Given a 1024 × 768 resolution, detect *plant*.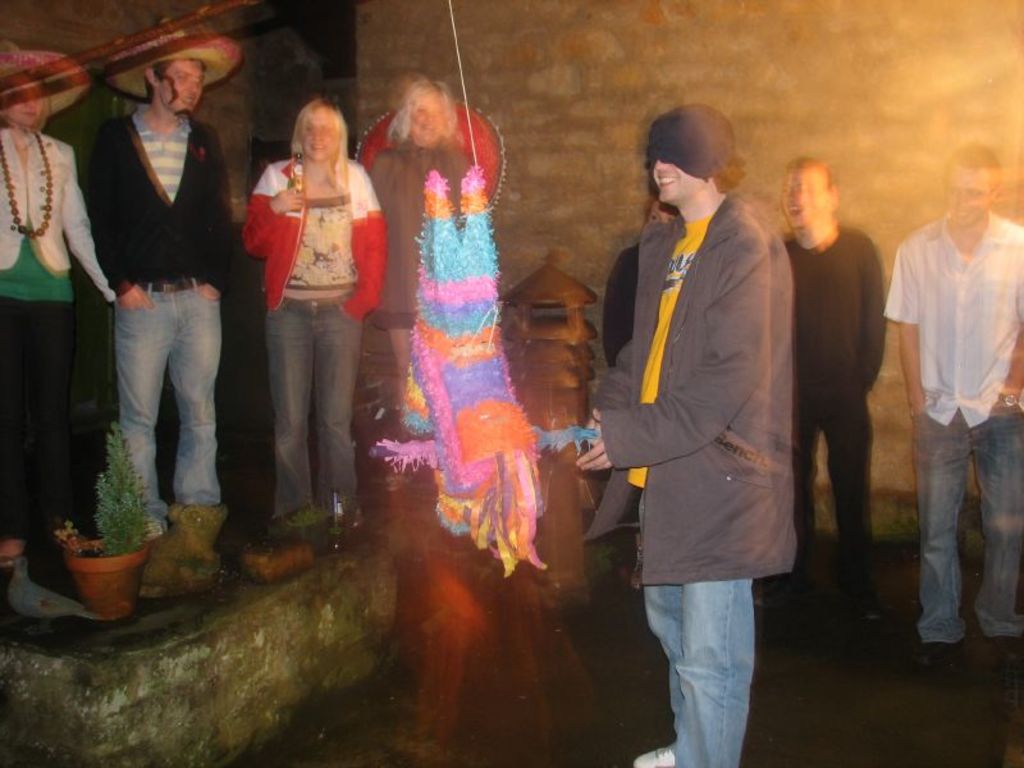
<region>90, 422, 145, 554</region>.
